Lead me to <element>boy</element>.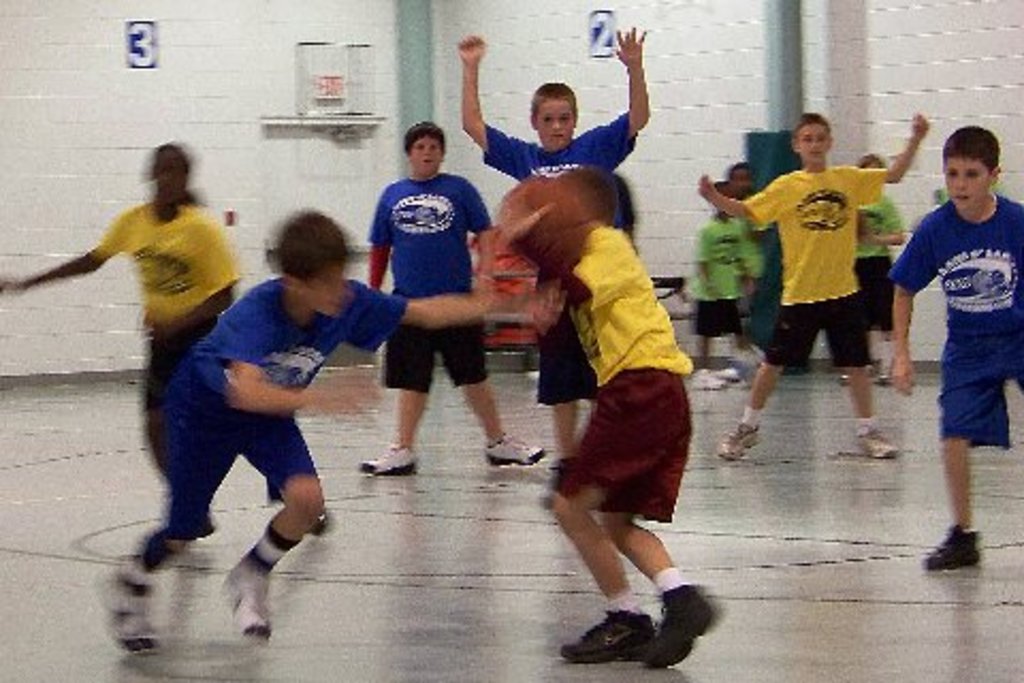
Lead to [354, 115, 544, 470].
